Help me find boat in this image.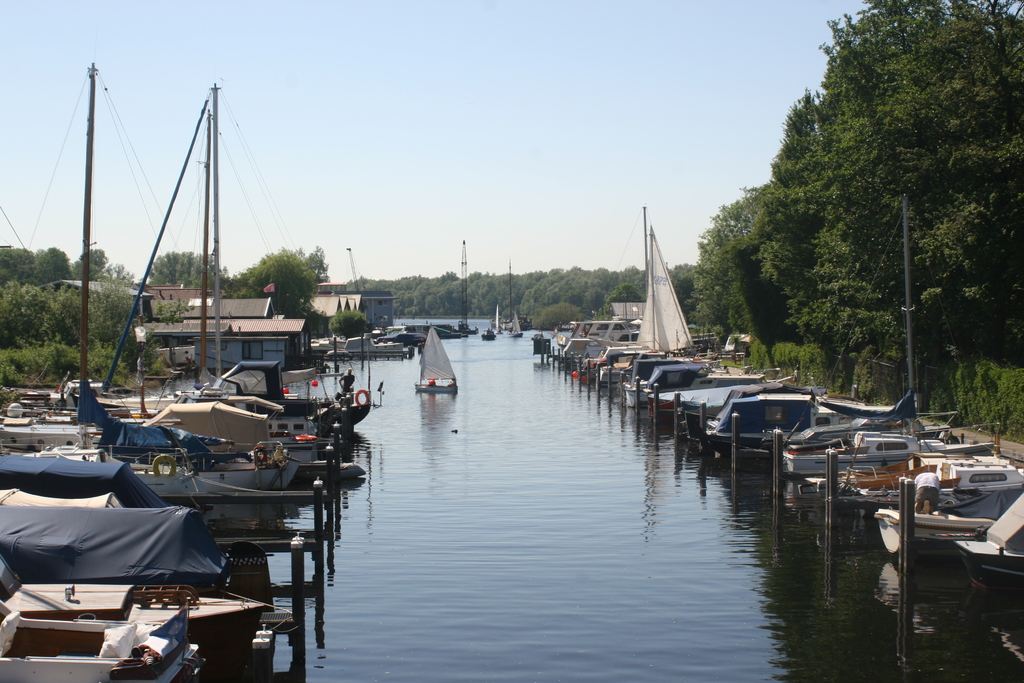
Found it: 834:450:964:502.
